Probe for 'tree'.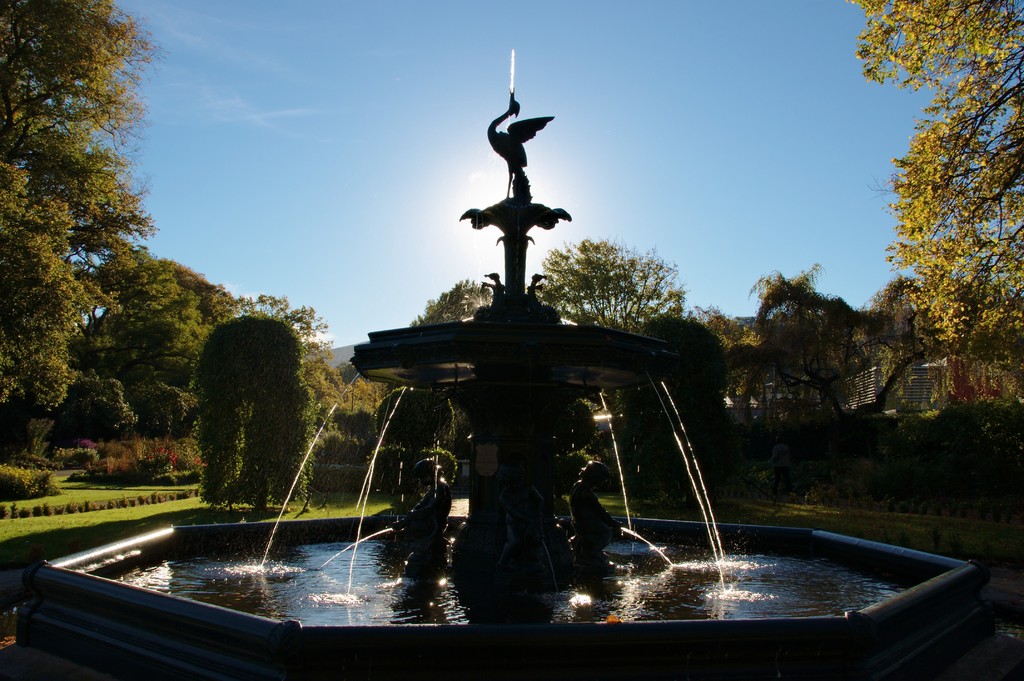
Probe result: 521 226 687 397.
